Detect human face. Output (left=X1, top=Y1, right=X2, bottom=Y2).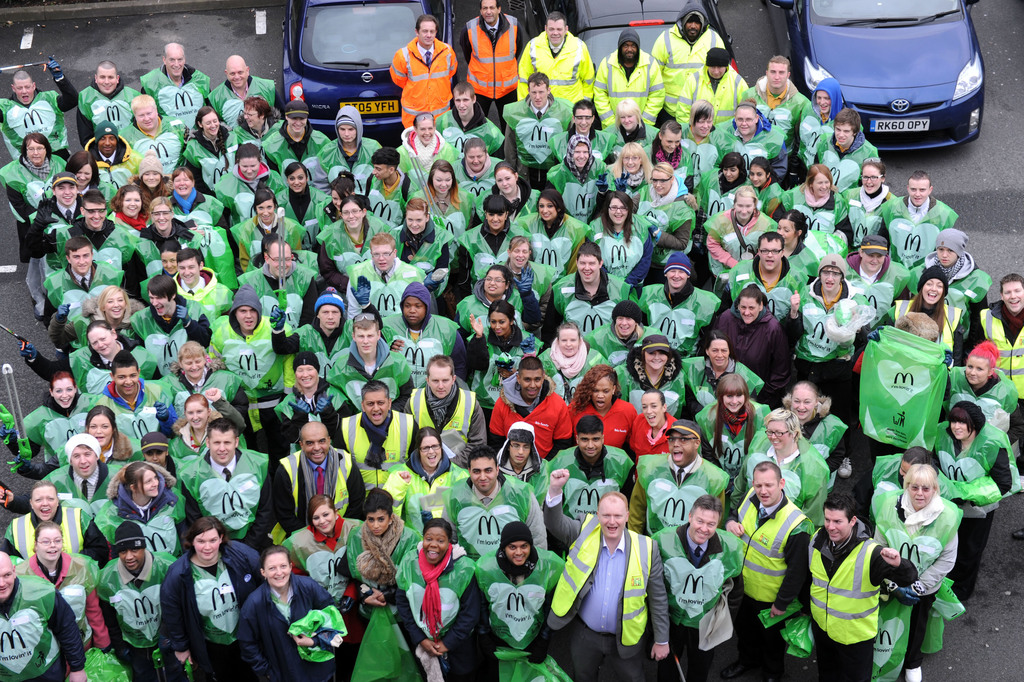
(left=364, top=389, right=390, bottom=420).
